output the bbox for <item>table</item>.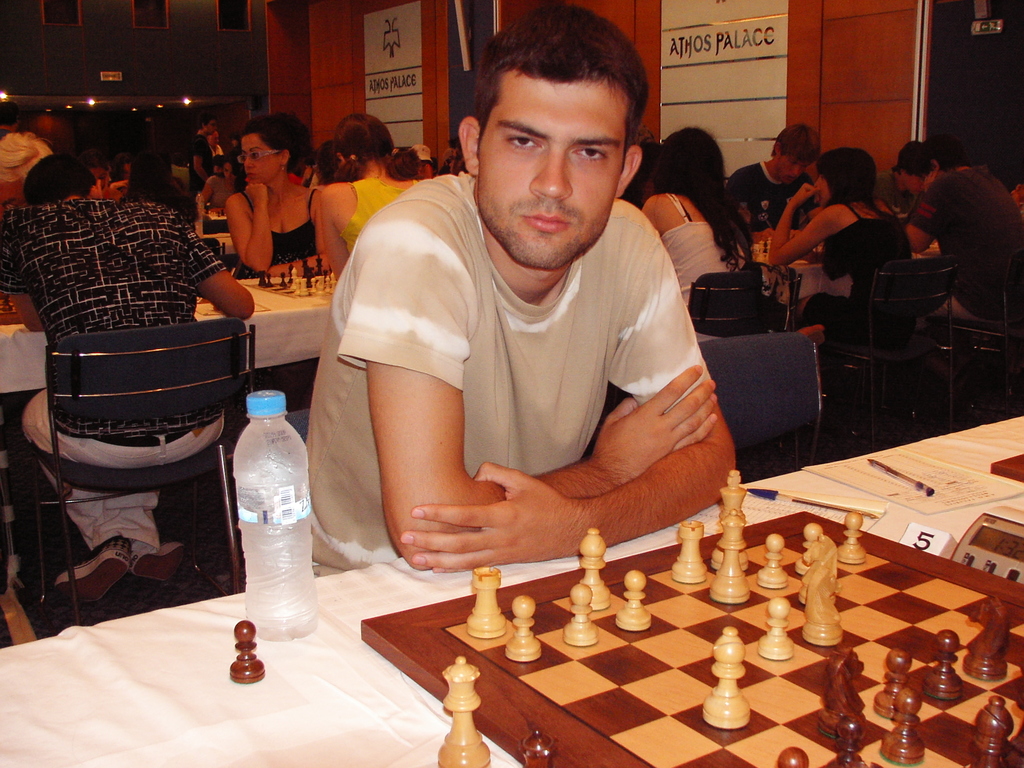
l=0, t=471, r=1023, b=767.
